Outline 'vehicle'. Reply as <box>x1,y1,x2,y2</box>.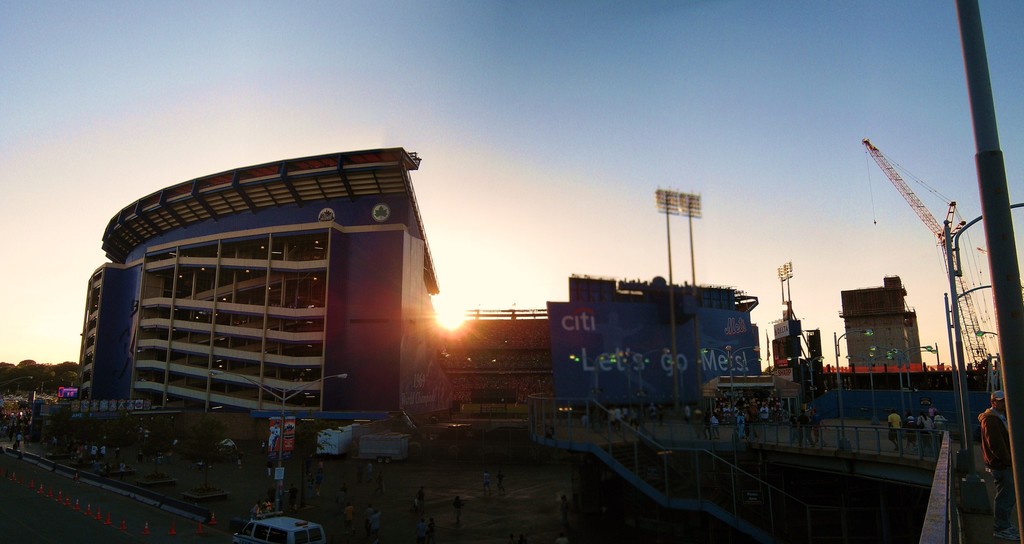
<box>234,510,323,543</box>.
